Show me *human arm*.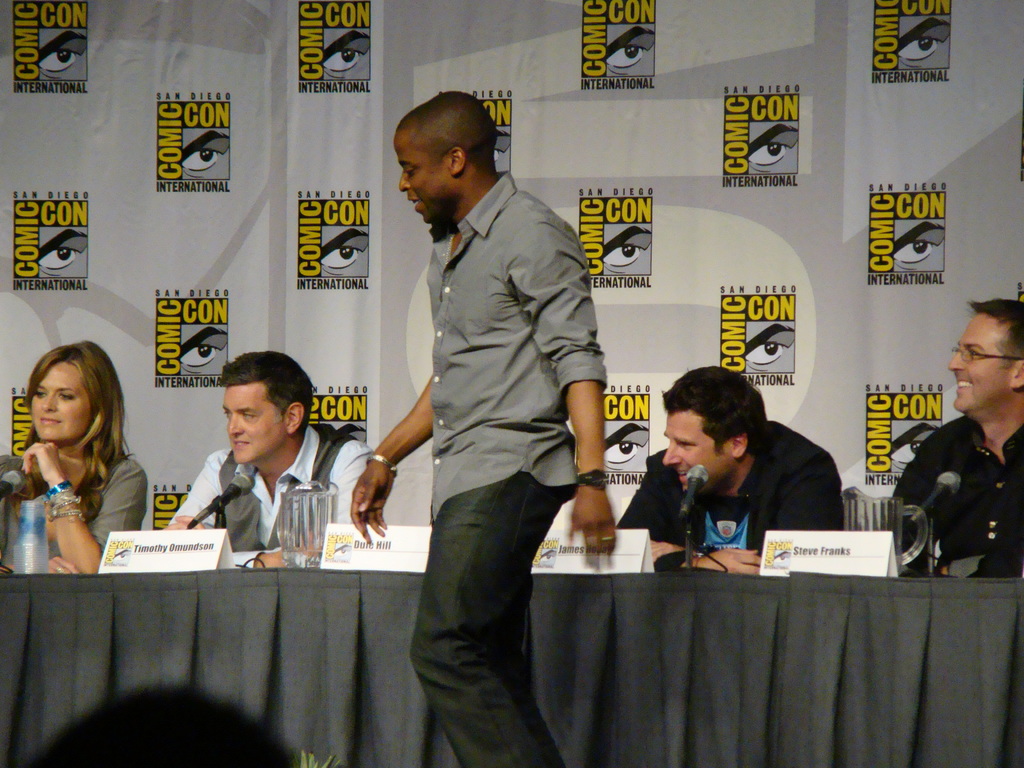
*human arm* is here: locate(511, 227, 614, 570).
